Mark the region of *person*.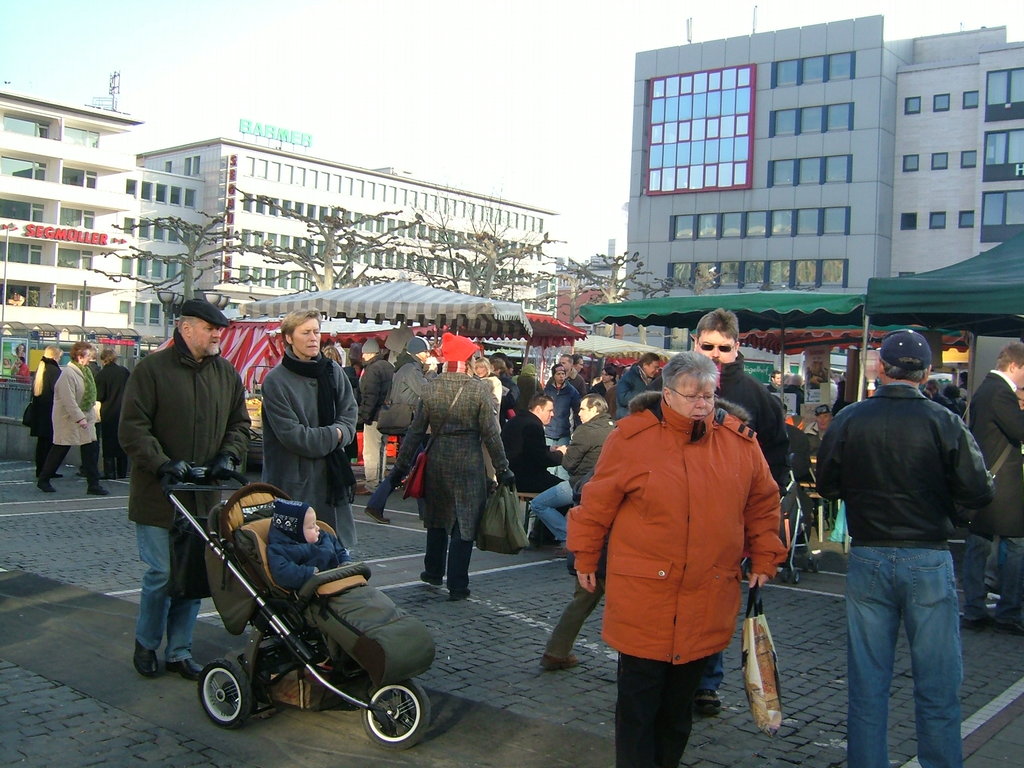
Region: locate(924, 378, 955, 412).
